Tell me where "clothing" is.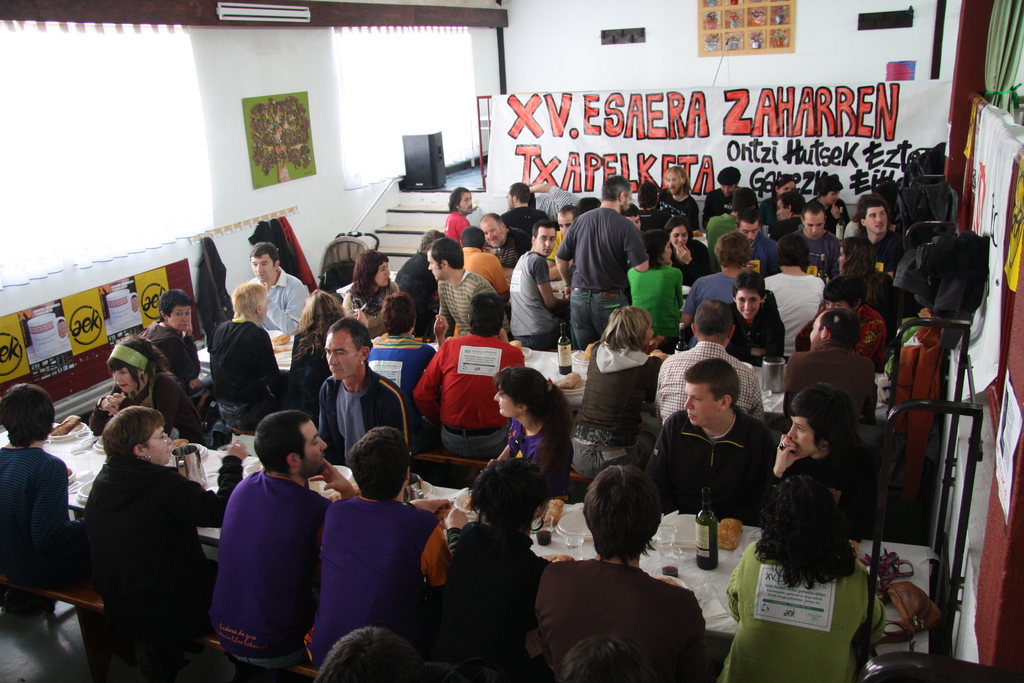
"clothing" is at l=460, t=251, r=505, b=306.
